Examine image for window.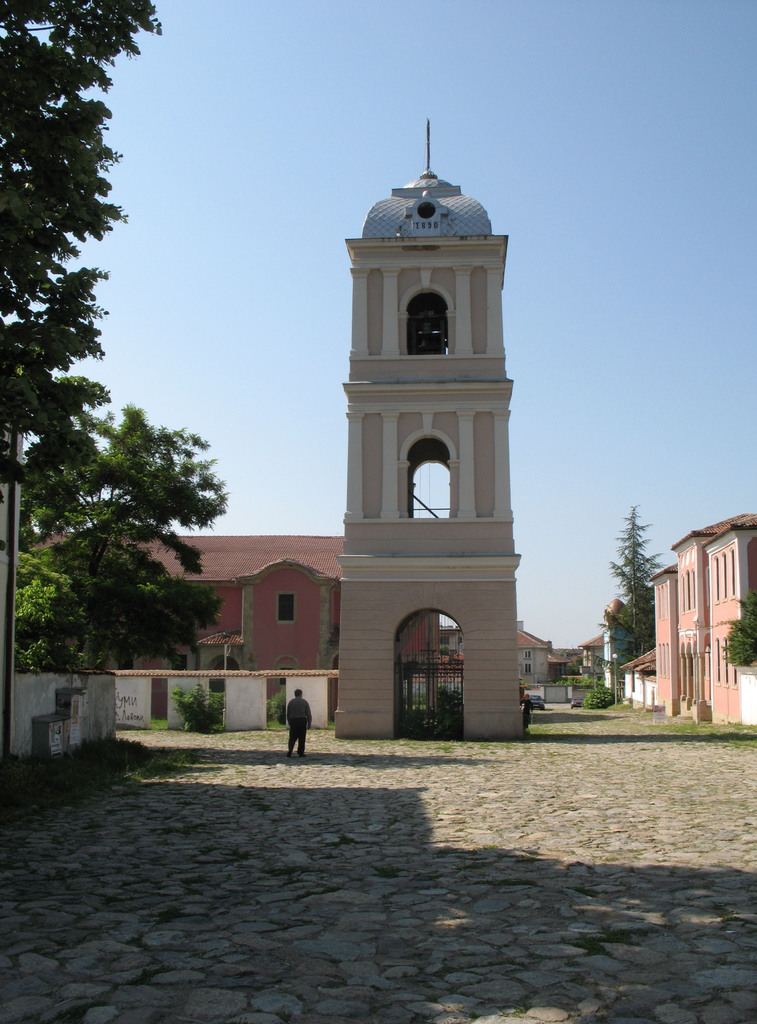
Examination result: 278:599:291:623.
